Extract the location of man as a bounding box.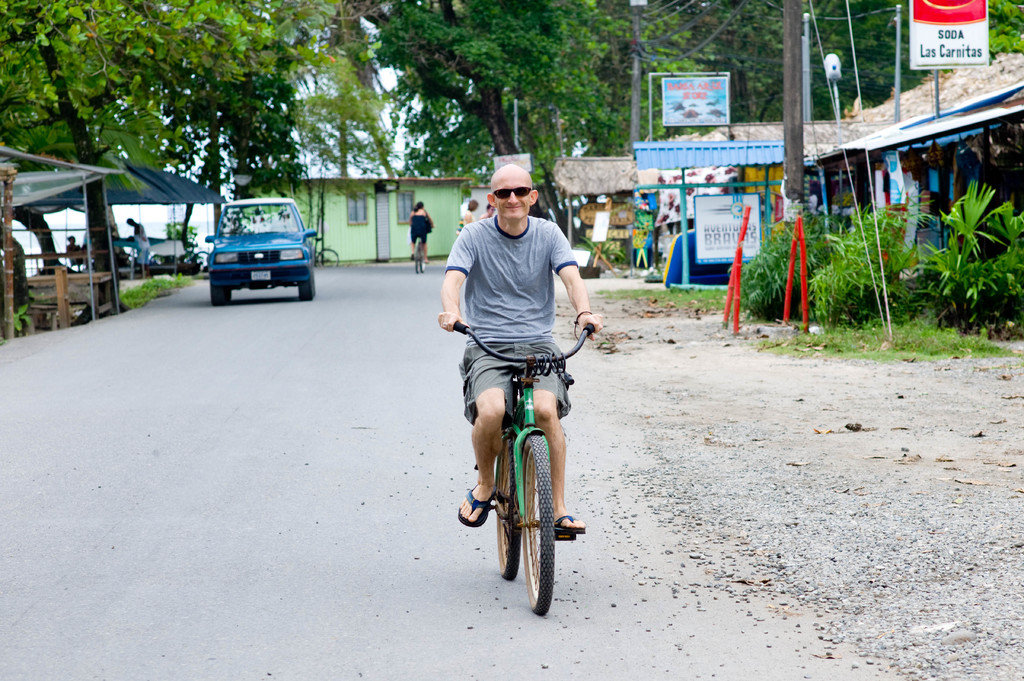
<region>436, 170, 598, 546</region>.
